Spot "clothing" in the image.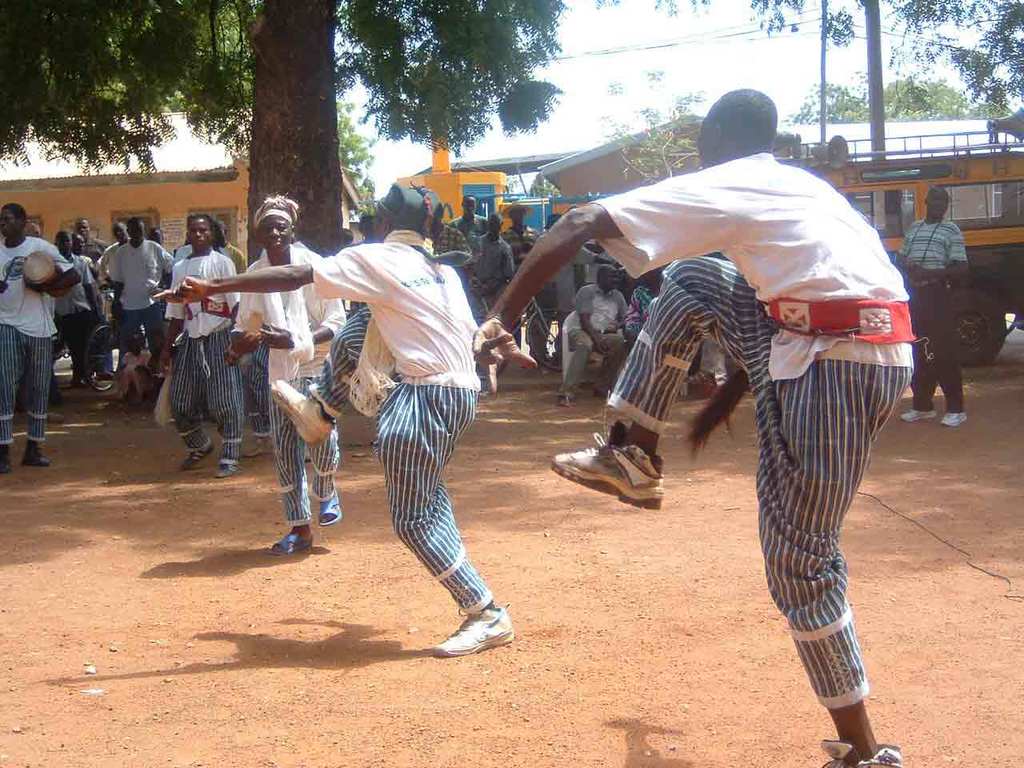
"clothing" found at [564,286,628,396].
